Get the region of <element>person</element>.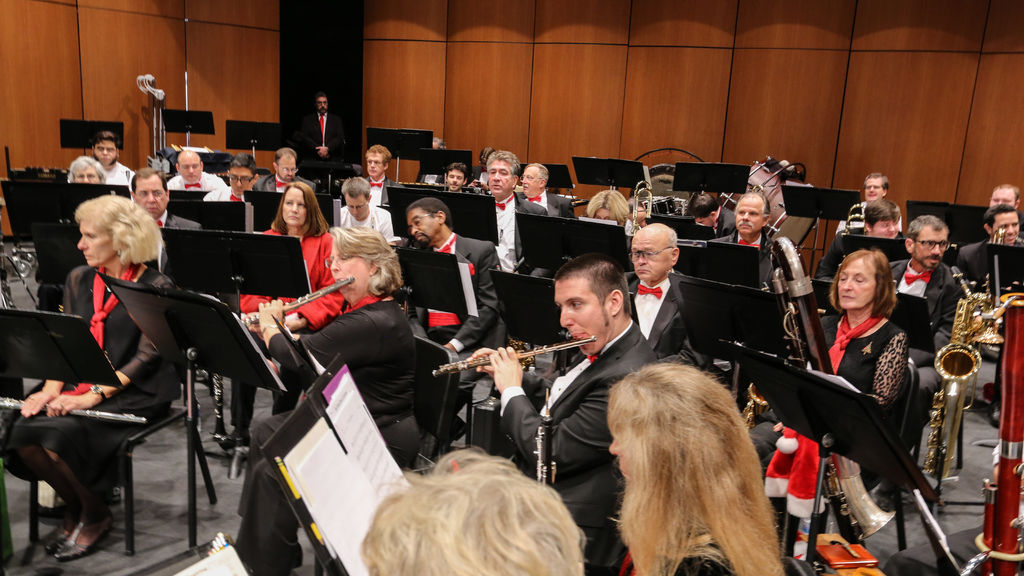
pyautogui.locateOnScreen(401, 192, 512, 353).
